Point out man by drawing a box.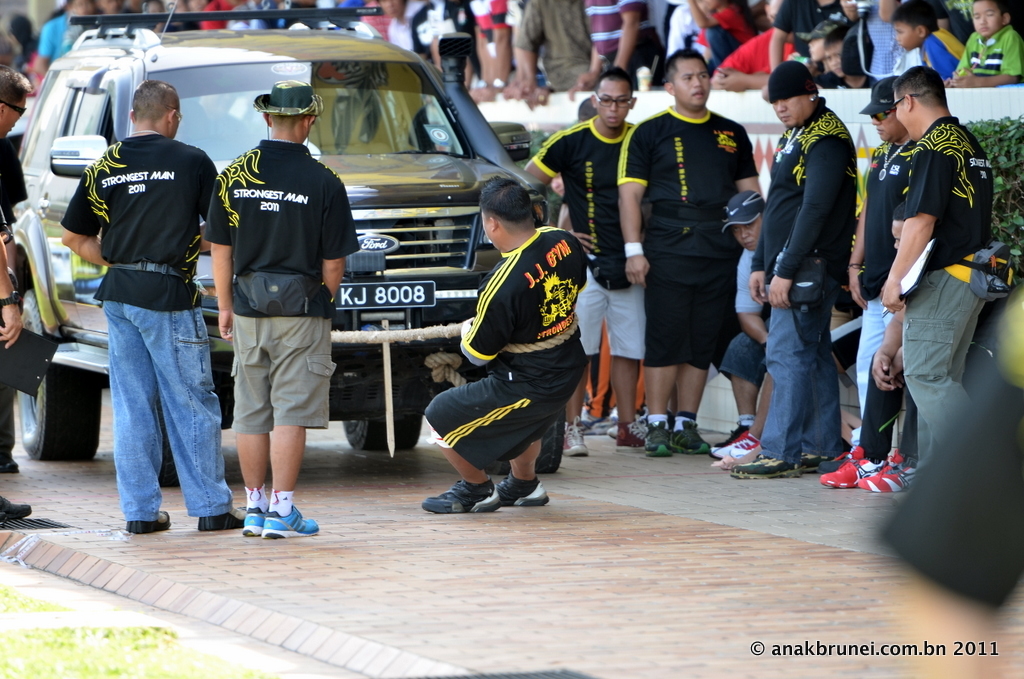
box(725, 58, 858, 484).
